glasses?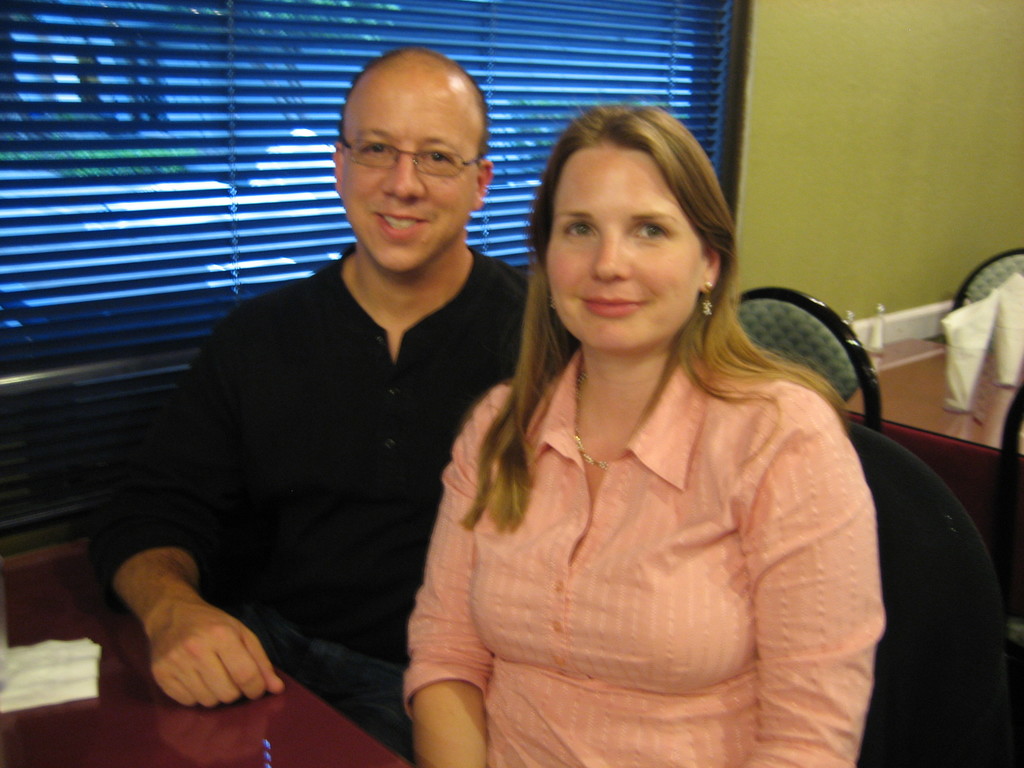
pyautogui.locateOnScreen(339, 122, 488, 175)
